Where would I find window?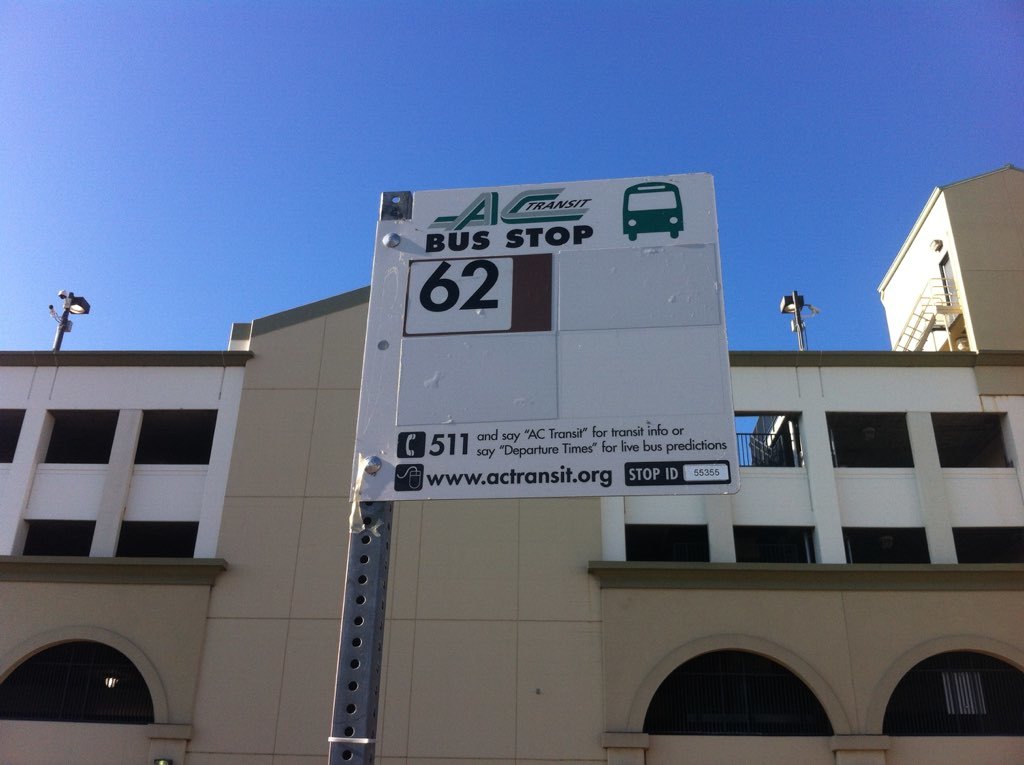
At [x1=41, y1=411, x2=122, y2=463].
